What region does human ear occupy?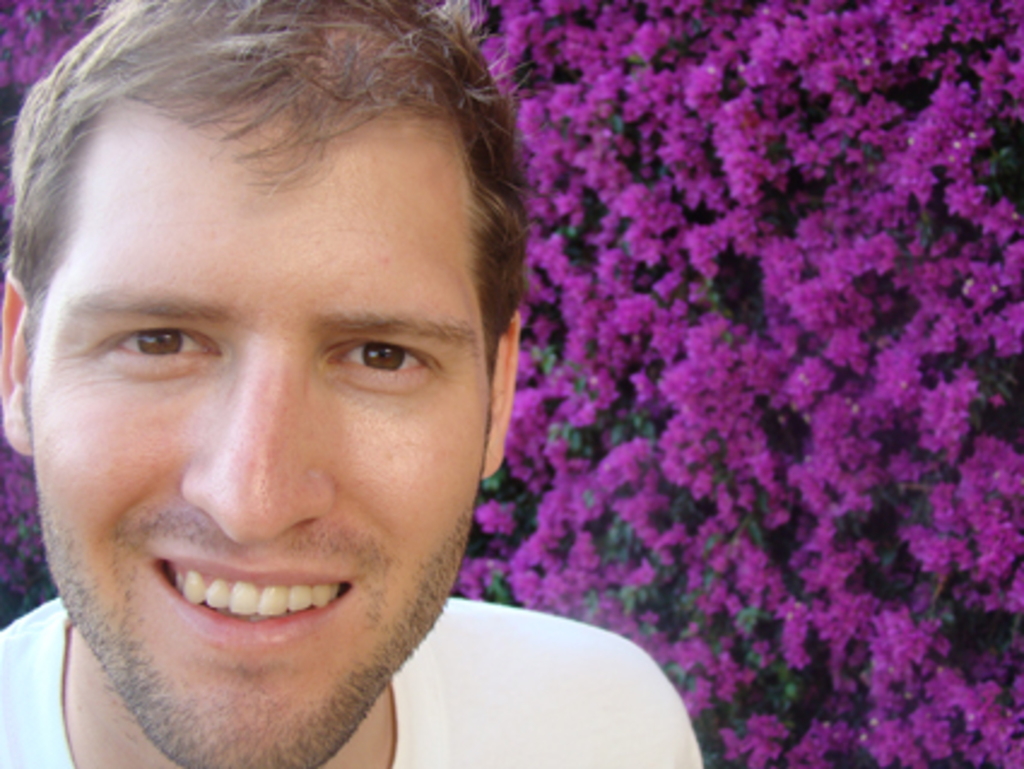
Rect(0, 272, 36, 456).
